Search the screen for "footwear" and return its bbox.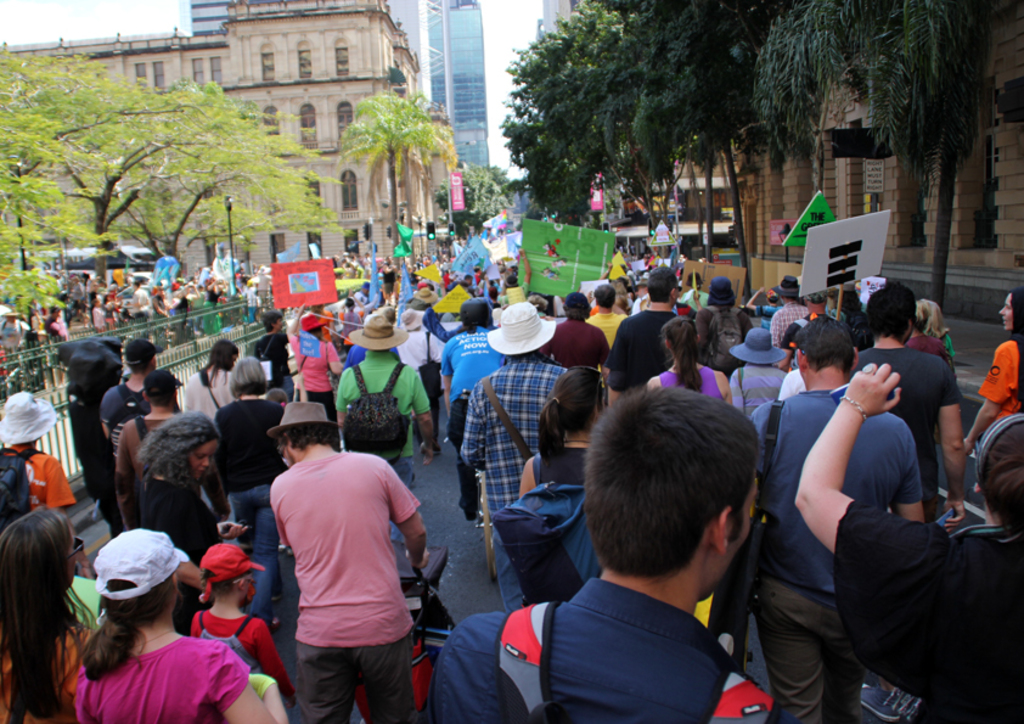
Found: <bbox>272, 578, 286, 602</bbox>.
